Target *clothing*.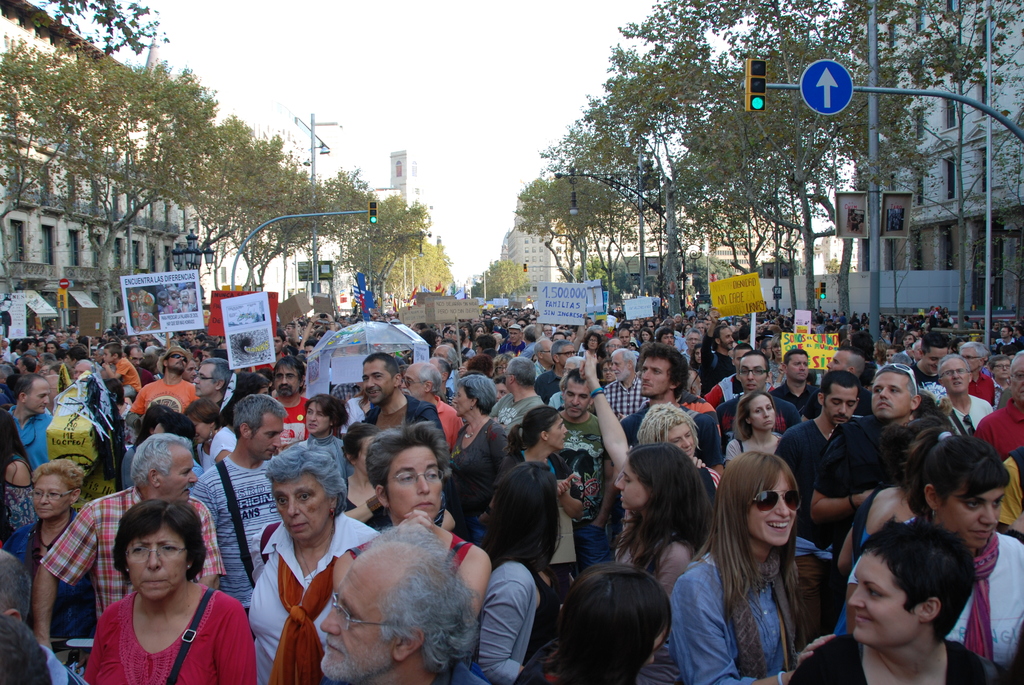
Target region: [370, 382, 450, 437].
